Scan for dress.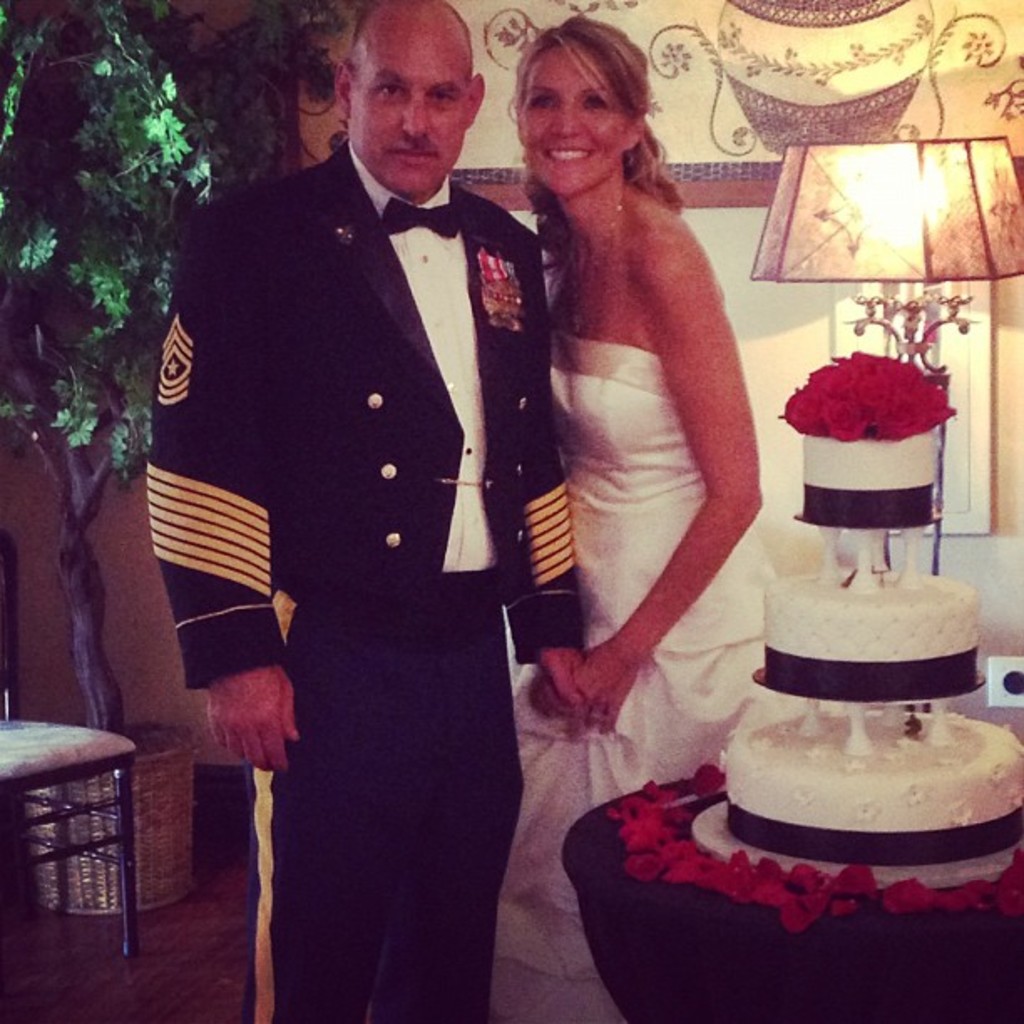
Scan result: detection(492, 331, 776, 1022).
